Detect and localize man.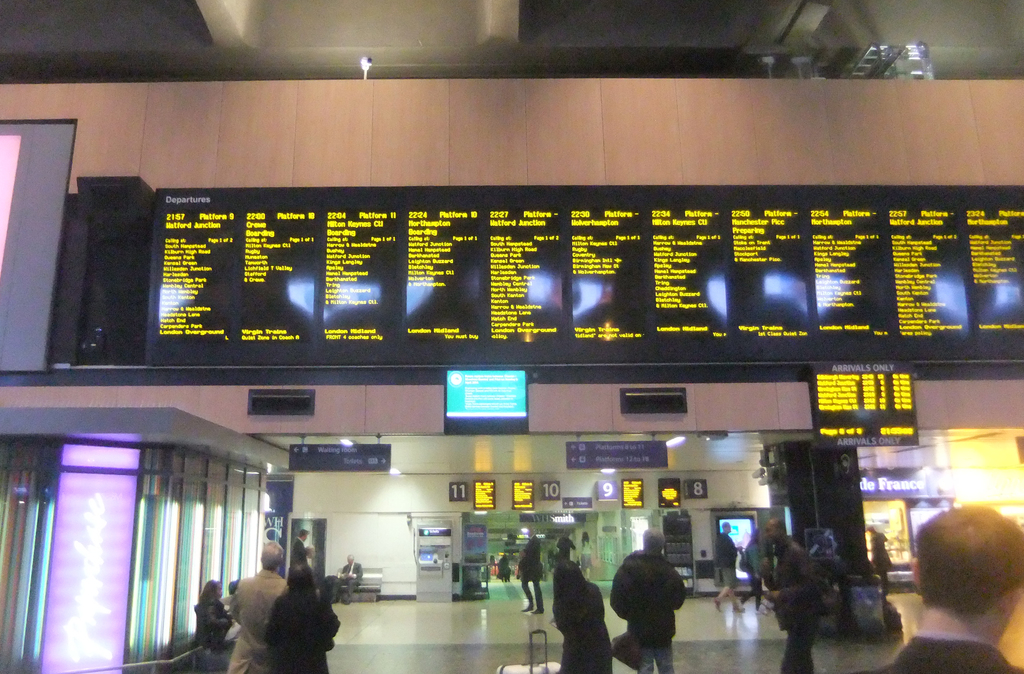
Localized at 292/528/315/570.
